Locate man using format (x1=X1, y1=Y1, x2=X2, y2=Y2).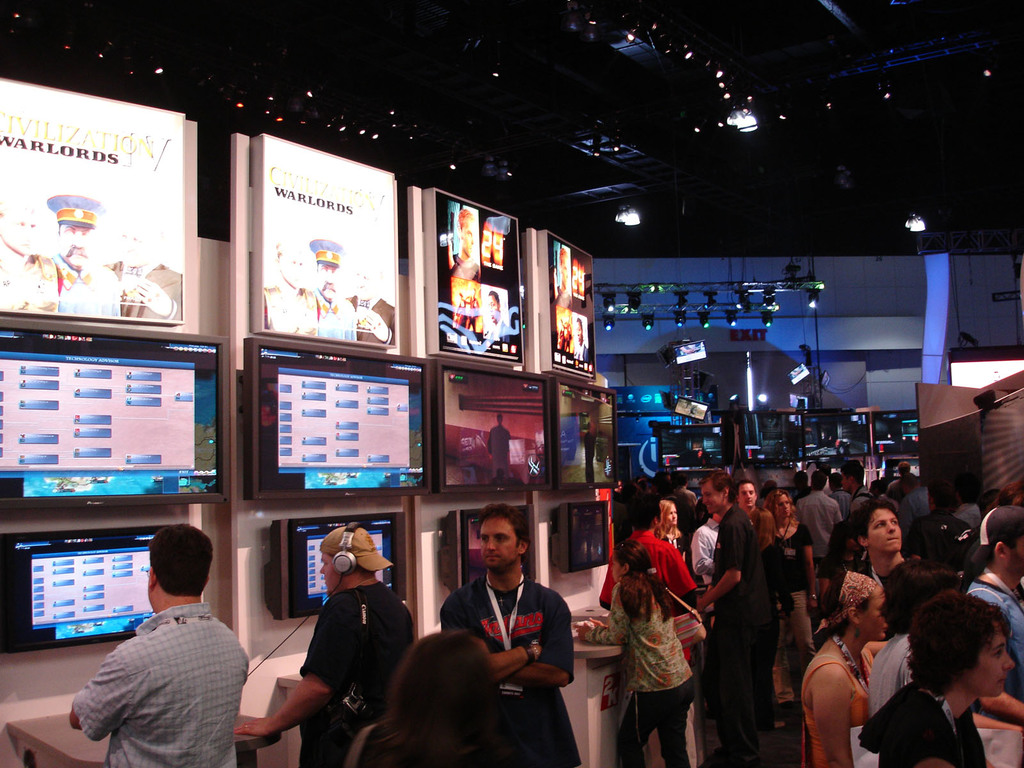
(x1=99, y1=219, x2=184, y2=323).
